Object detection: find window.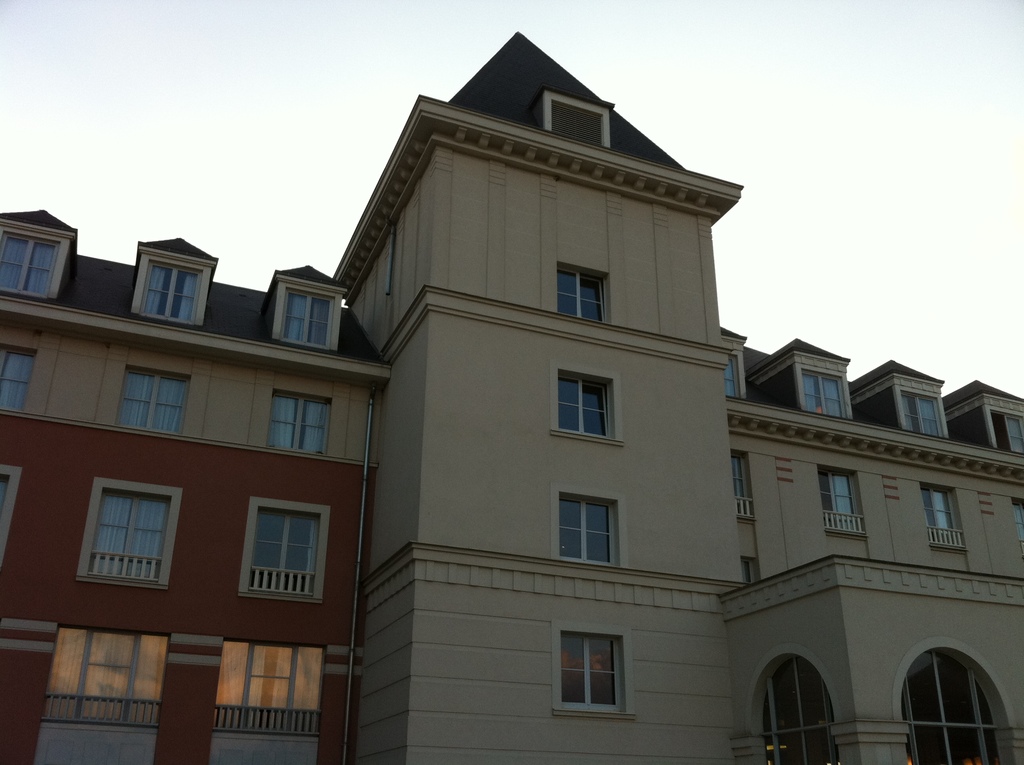
728/452/753/519.
